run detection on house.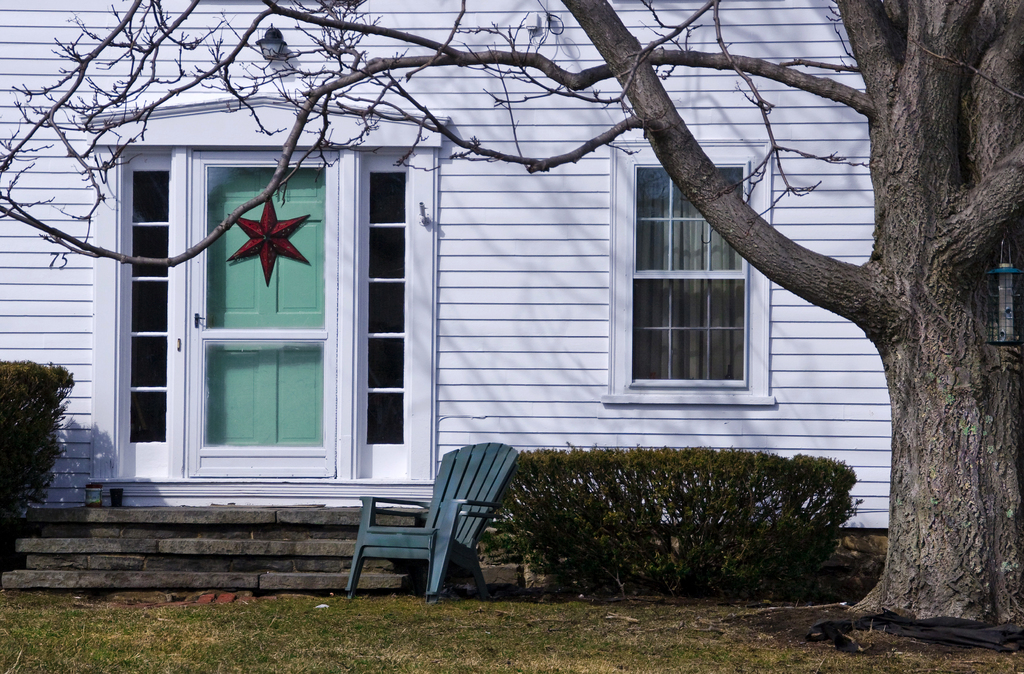
Result: <region>61, 24, 1010, 578</region>.
